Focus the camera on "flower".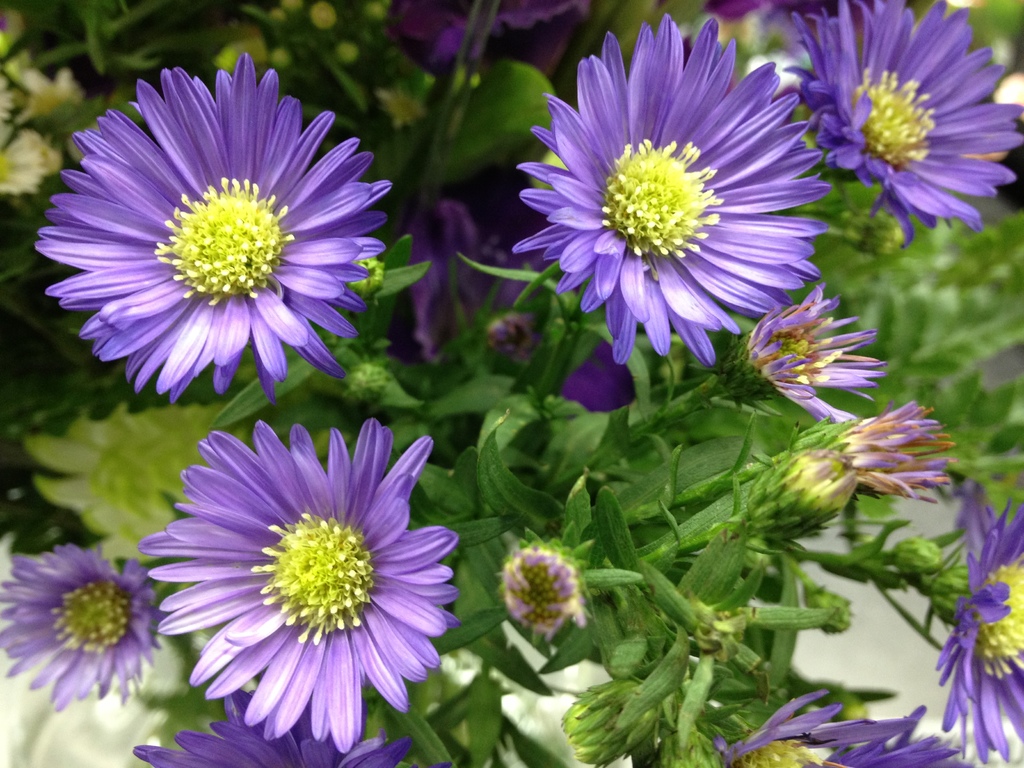
Focus region: 388/0/571/65.
